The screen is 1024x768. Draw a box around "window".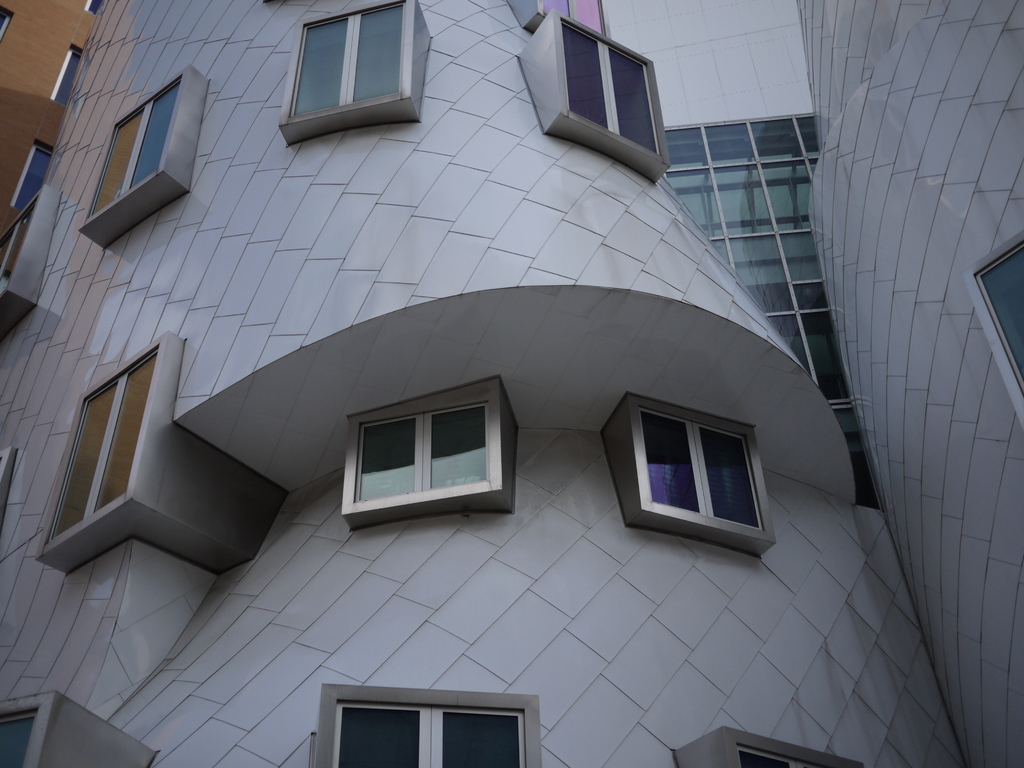
0, 712, 39, 767.
